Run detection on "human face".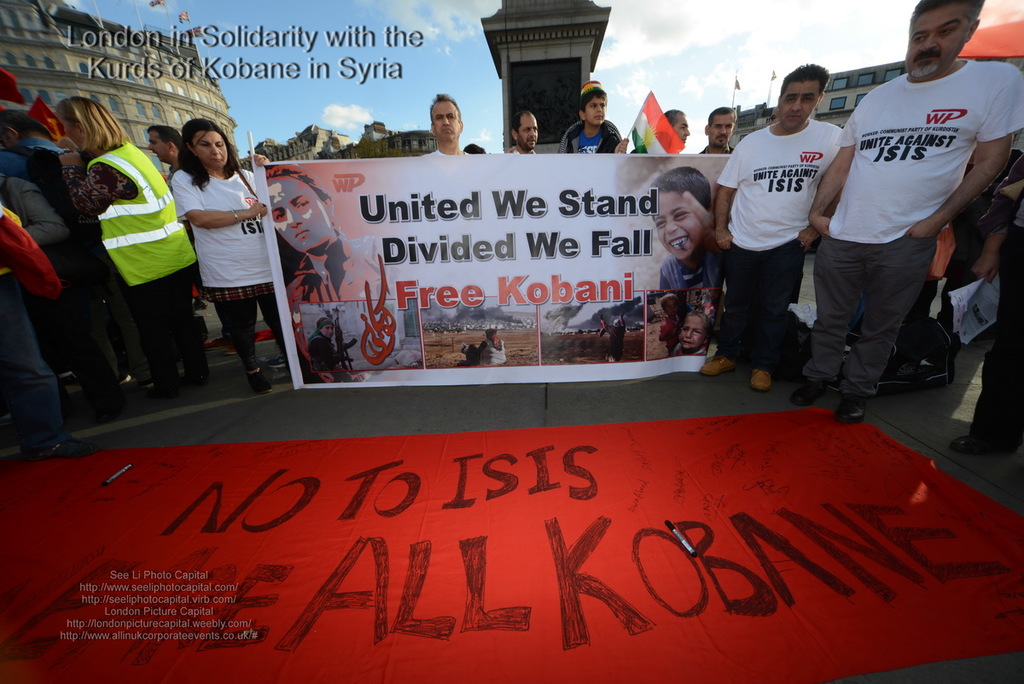
Result: <box>651,190,711,259</box>.
